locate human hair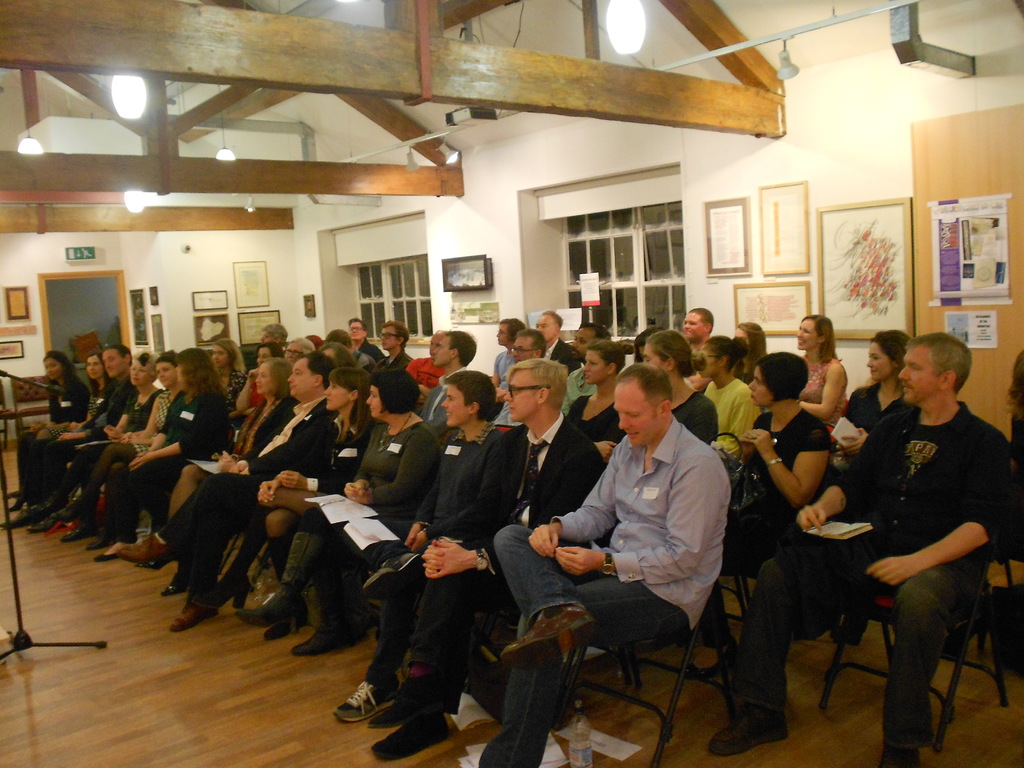
bbox=(351, 319, 369, 333)
